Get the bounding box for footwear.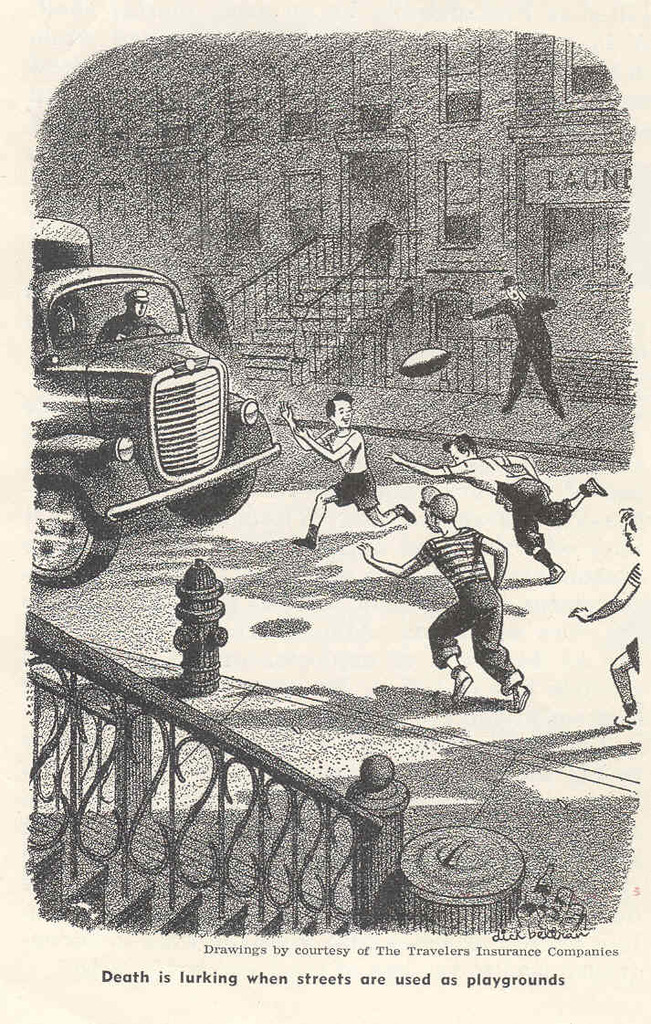
box=[395, 501, 422, 525].
